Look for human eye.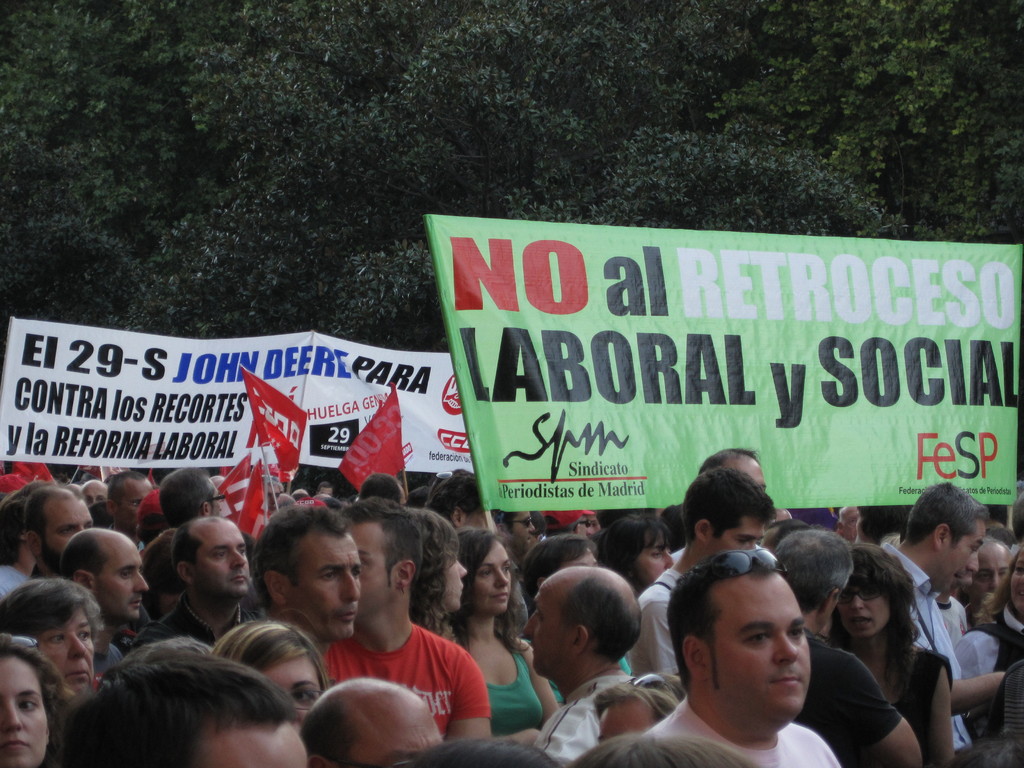
Found: l=80, t=625, r=93, b=643.
